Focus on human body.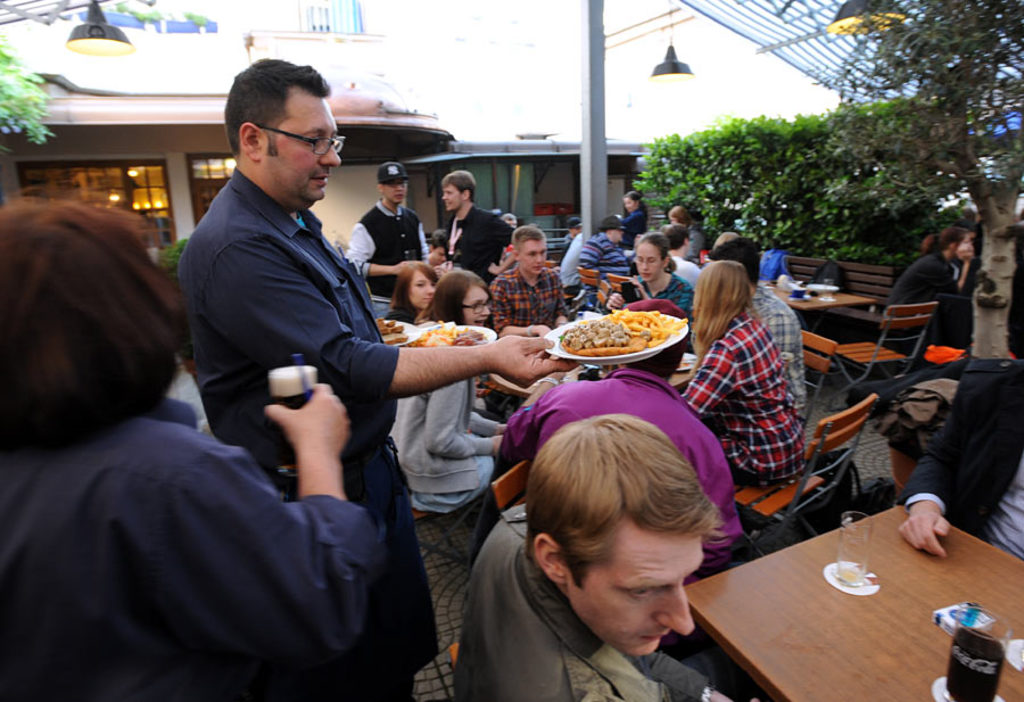
Focused at <box>3,193,389,701</box>.
